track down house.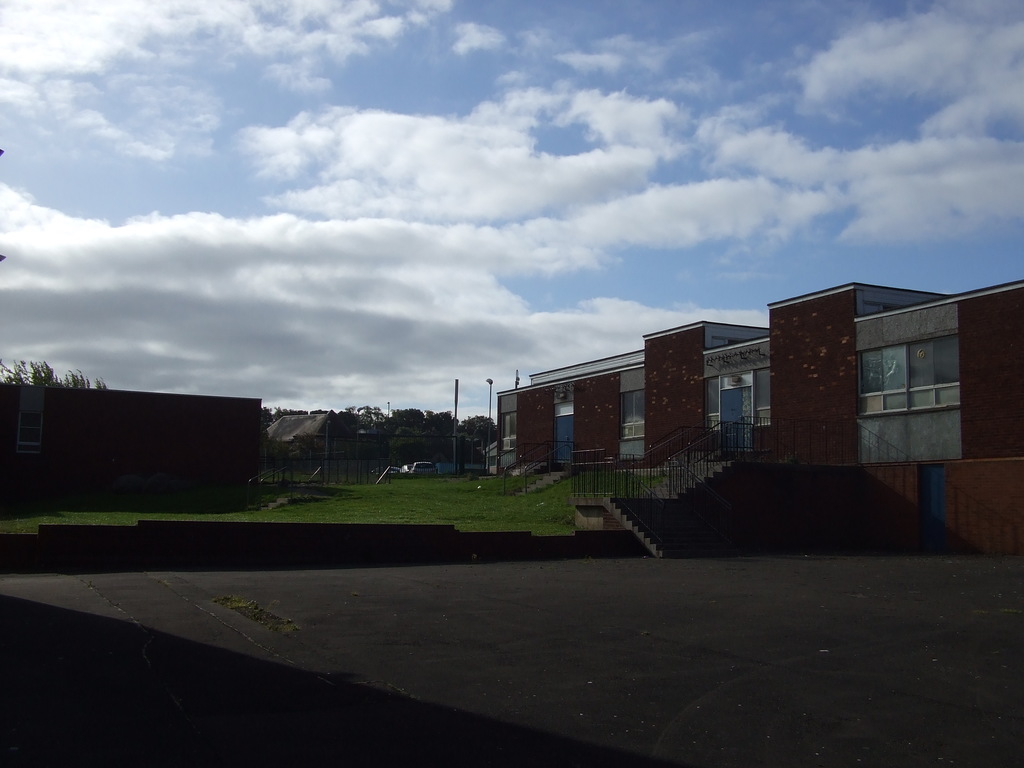
Tracked to 456:420:476:474.
